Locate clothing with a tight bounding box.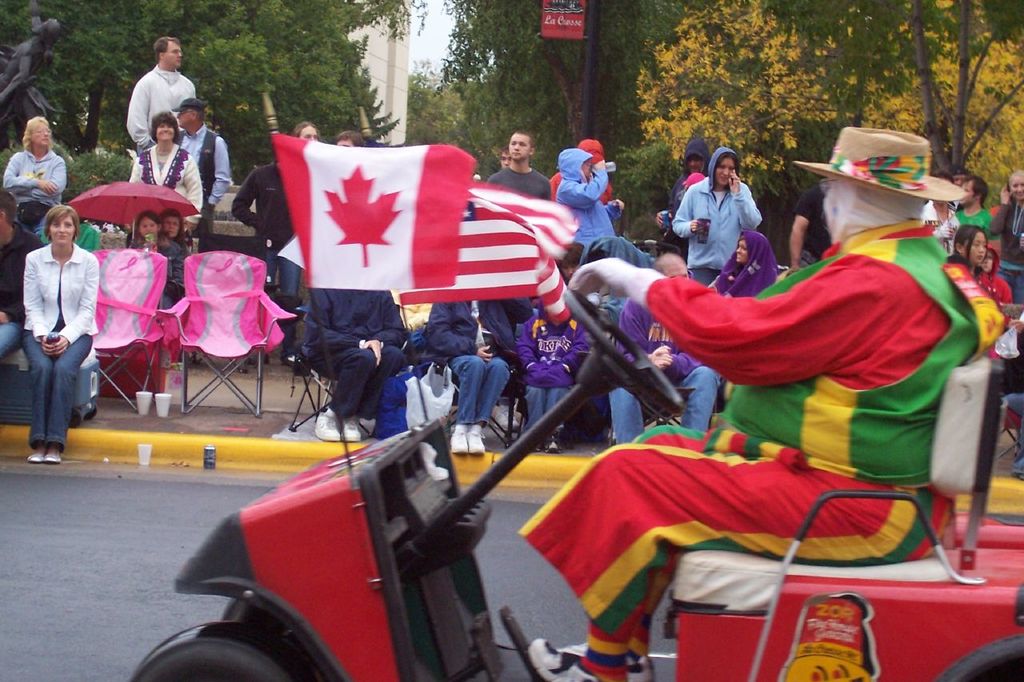
left=714, top=233, right=778, bottom=296.
